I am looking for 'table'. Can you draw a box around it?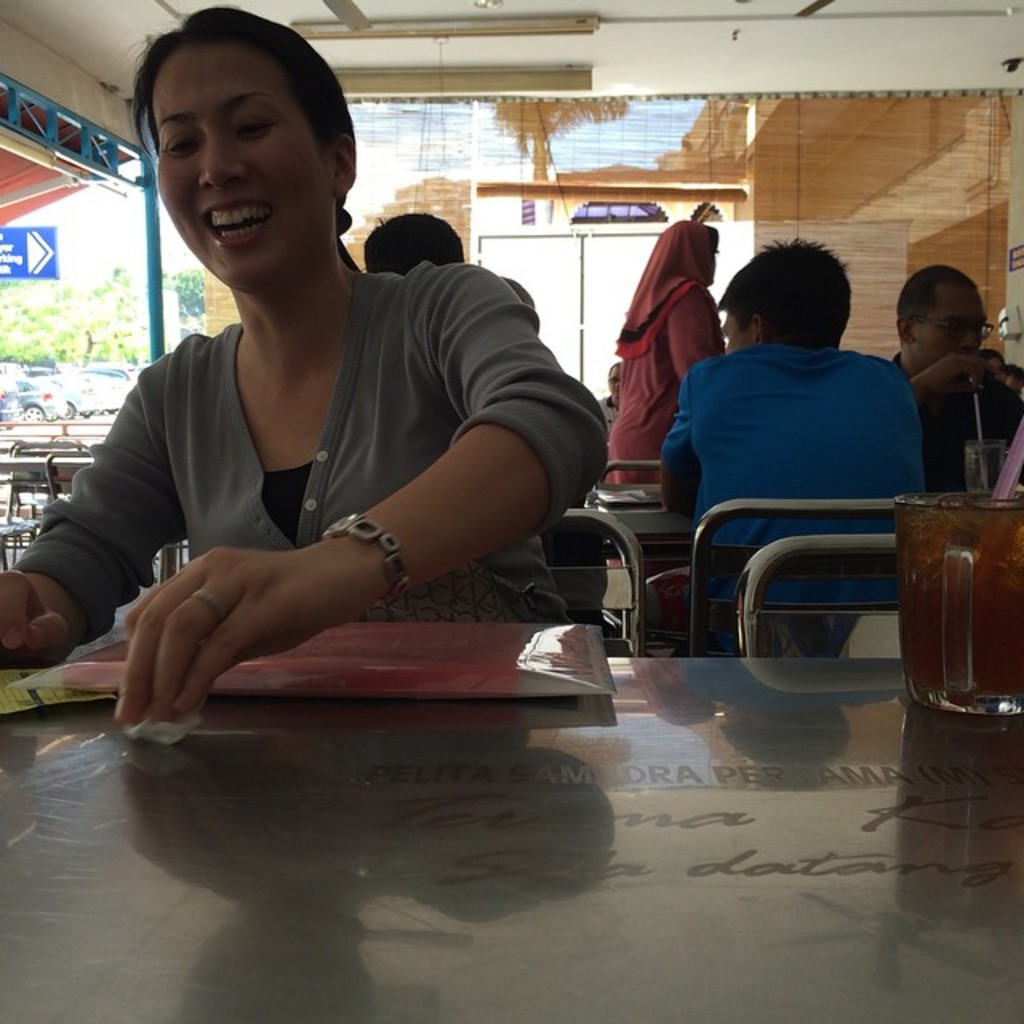
Sure, the bounding box is BBox(0, 448, 98, 531).
